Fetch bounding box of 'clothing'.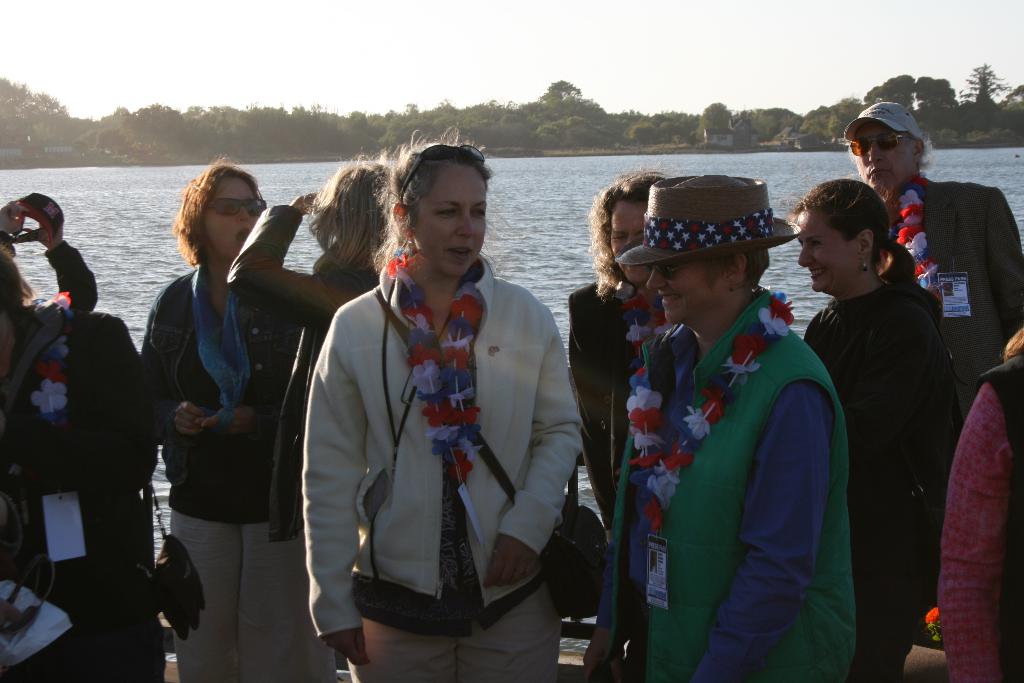
Bbox: [133, 258, 298, 682].
